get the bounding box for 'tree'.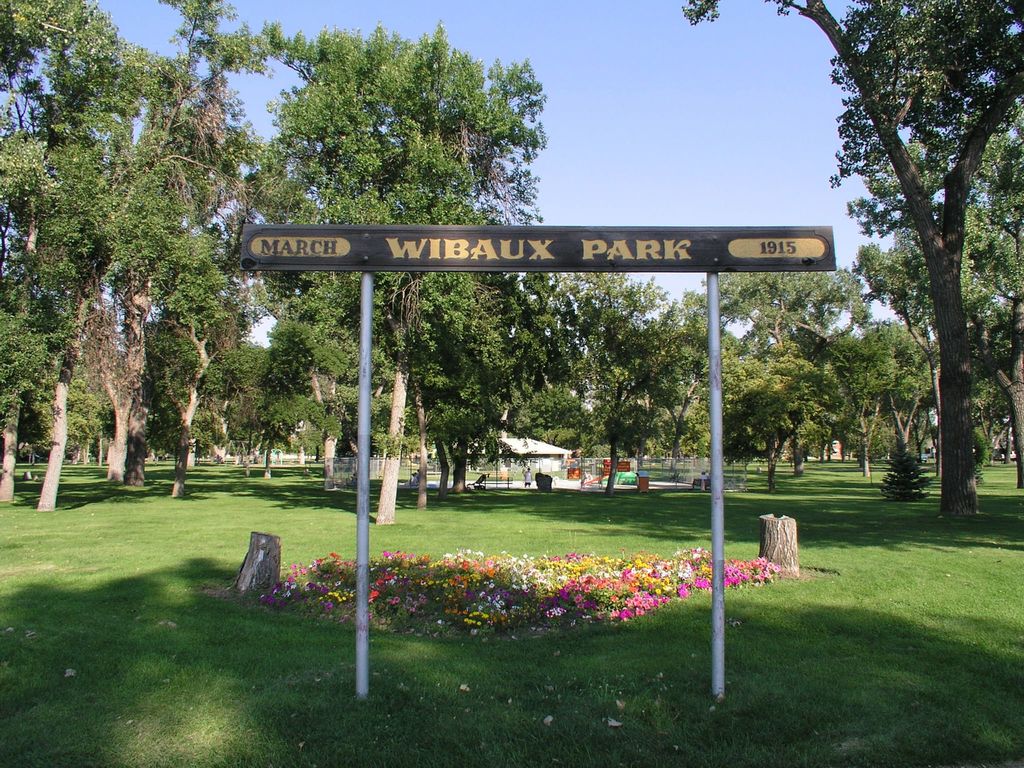
{"x1": 869, "y1": 318, "x2": 933, "y2": 473}.
